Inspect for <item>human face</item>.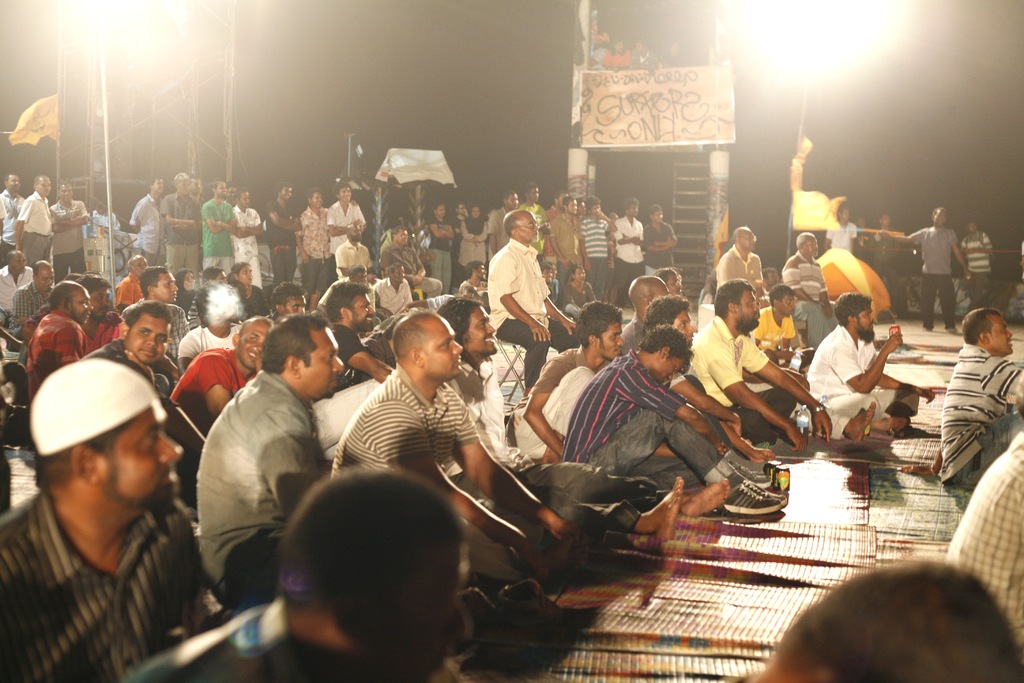
Inspection: 130, 313, 171, 365.
